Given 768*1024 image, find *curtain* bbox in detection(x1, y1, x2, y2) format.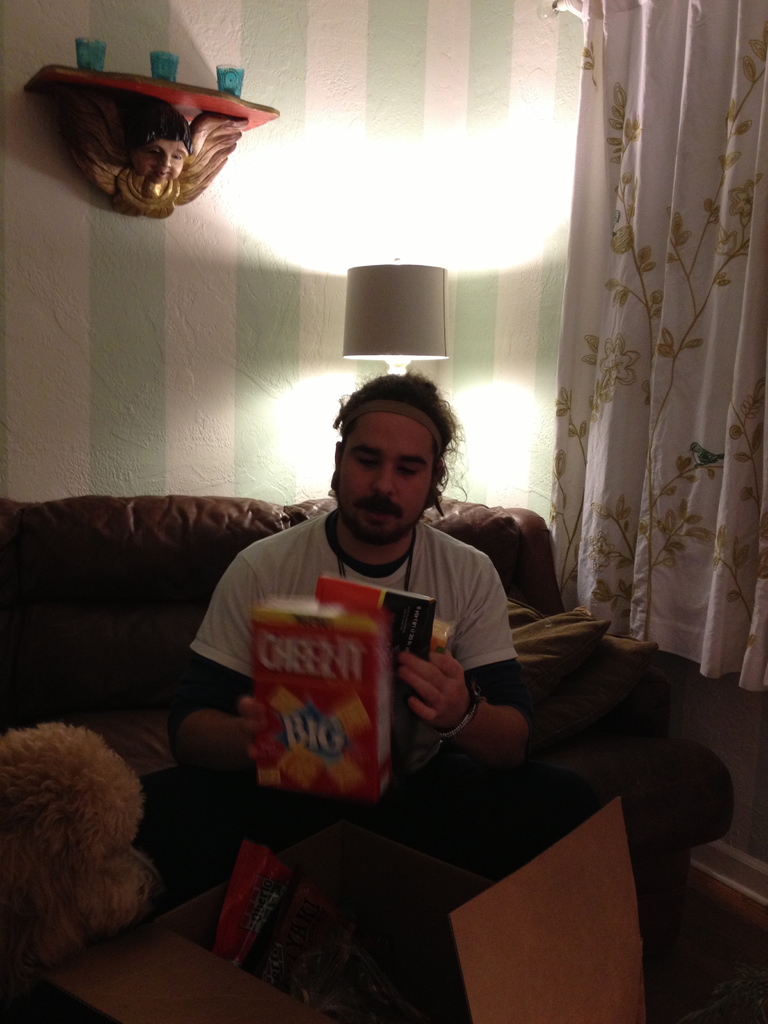
detection(546, 0, 767, 691).
